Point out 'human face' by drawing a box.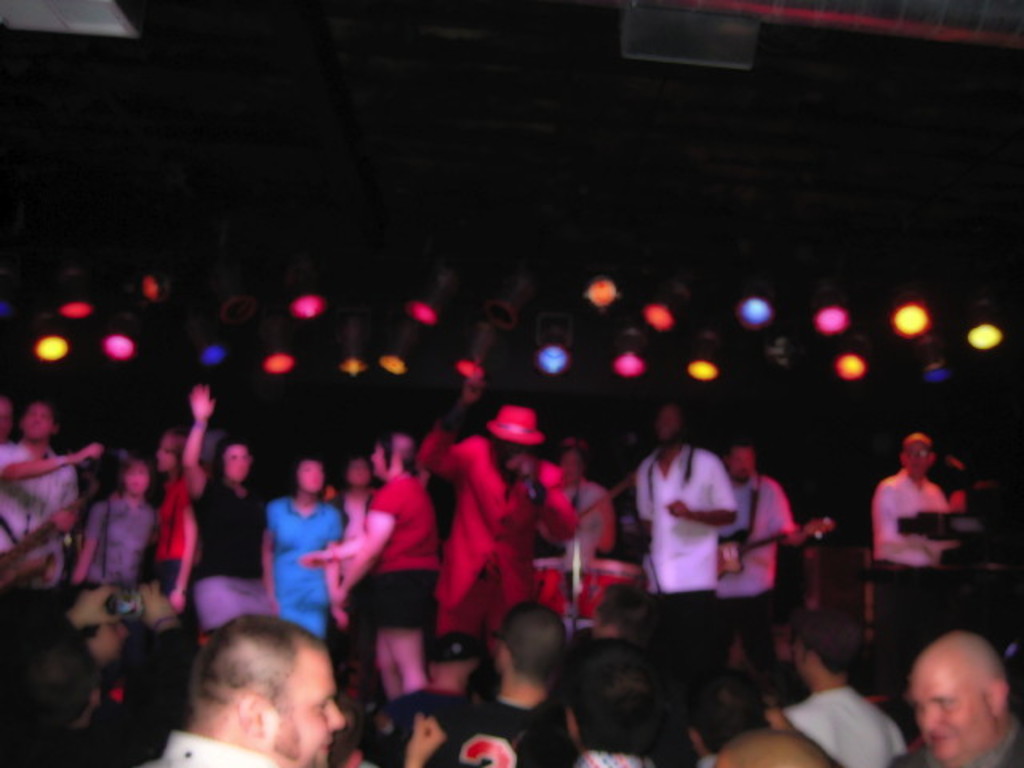
pyautogui.locateOnScreen(278, 654, 346, 766).
